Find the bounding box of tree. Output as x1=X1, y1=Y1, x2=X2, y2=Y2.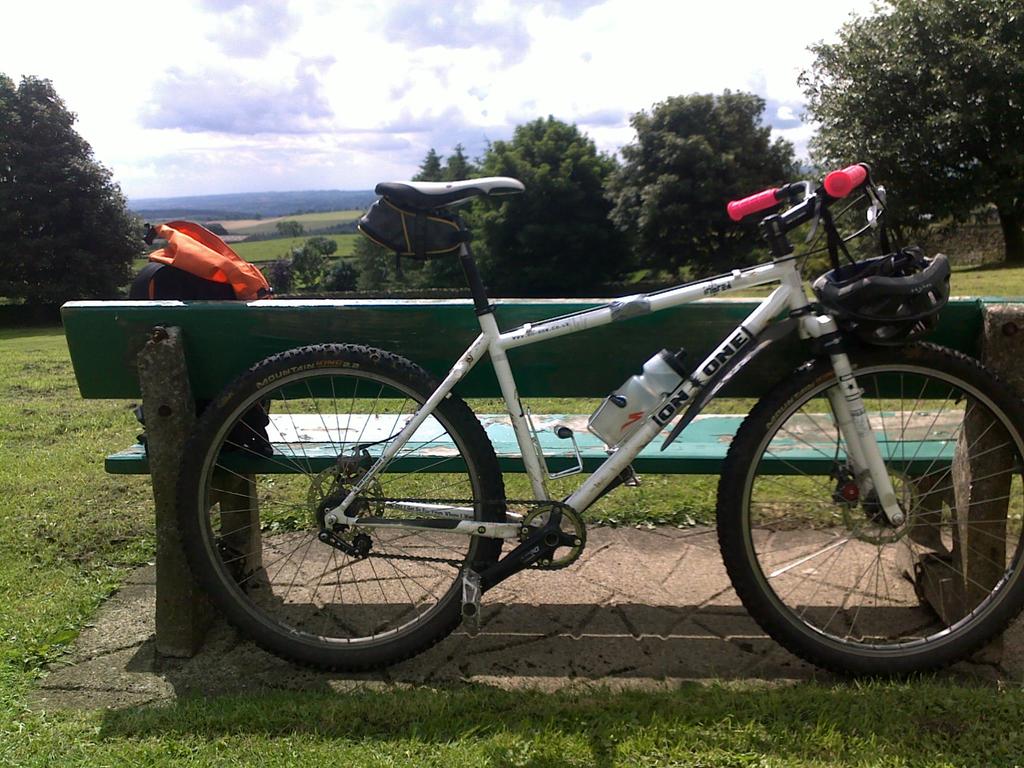
x1=320, y1=262, x2=362, y2=292.
